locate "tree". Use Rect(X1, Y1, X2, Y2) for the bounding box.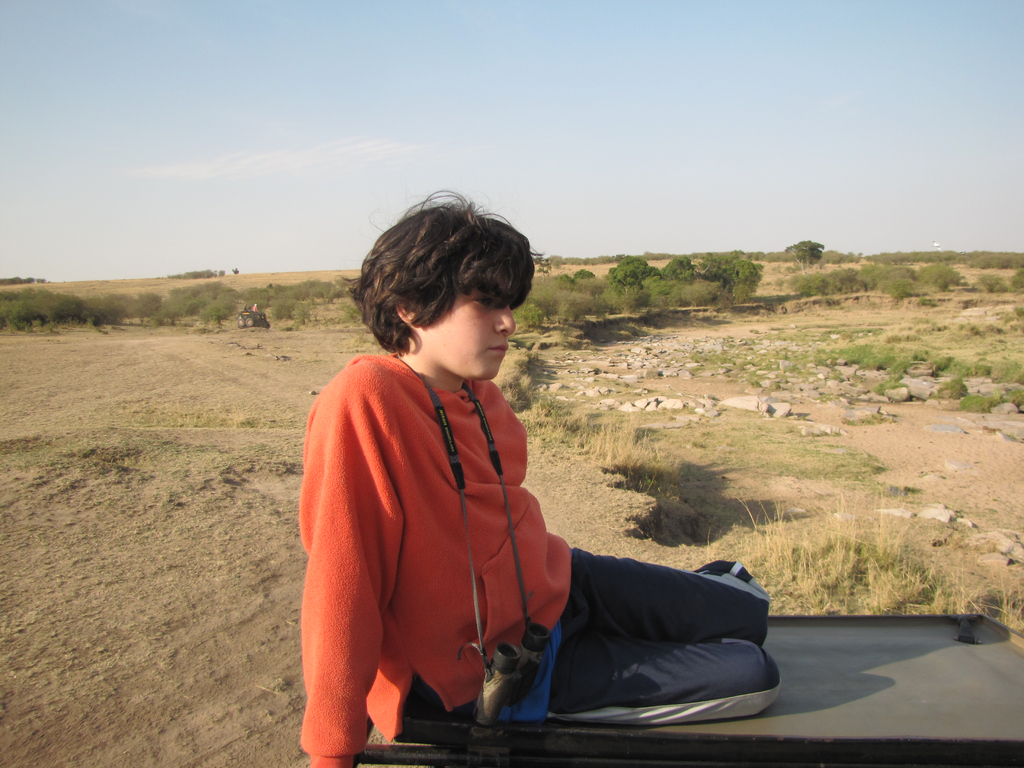
Rect(603, 246, 665, 299).
